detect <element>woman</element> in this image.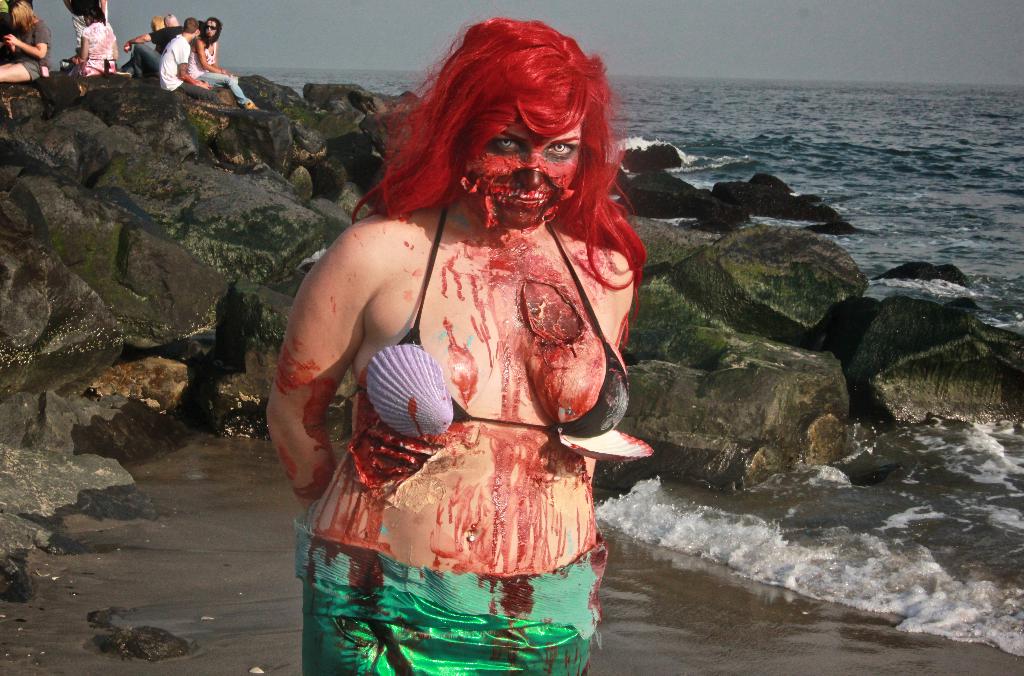
Detection: bbox(273, 0, 684, 668).
